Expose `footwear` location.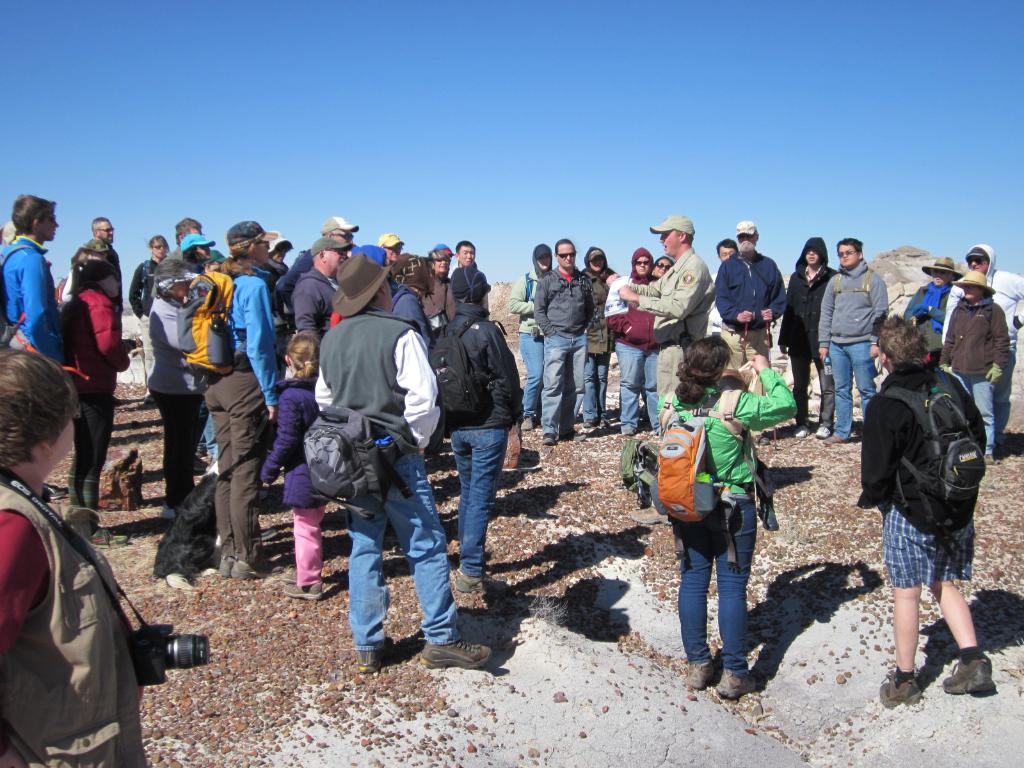
Exposed at box=[938, 659, 997, 701].
